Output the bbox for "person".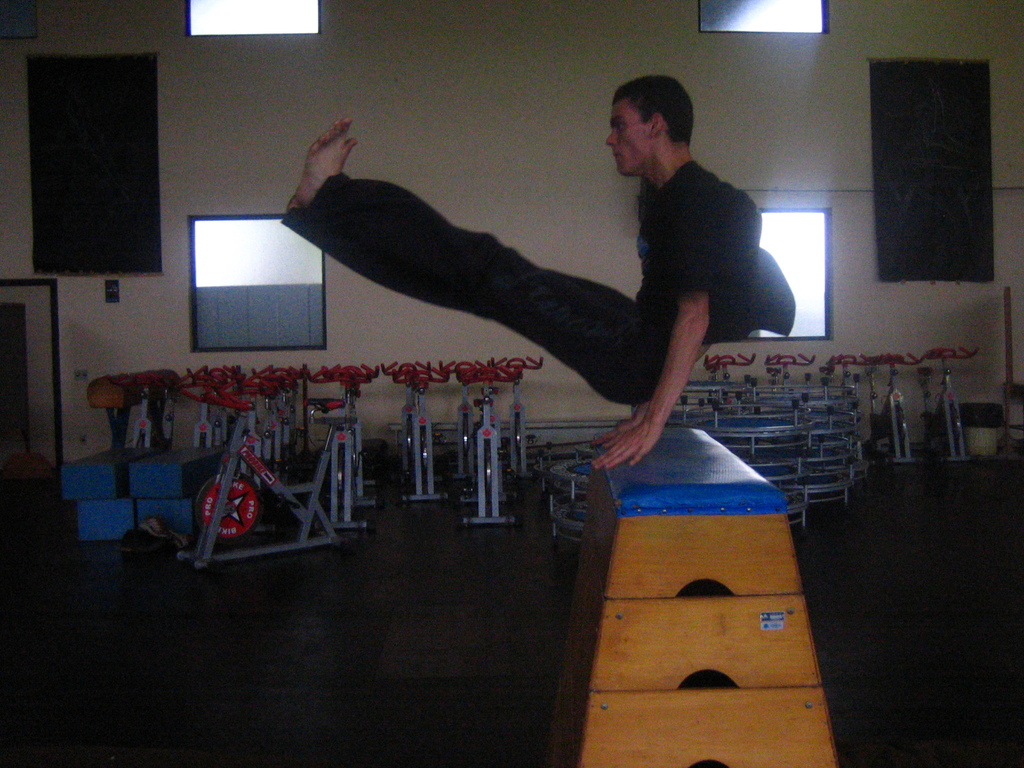
{"x1": 275, "y1": 70, "x2": 760, "y2": 475}.
